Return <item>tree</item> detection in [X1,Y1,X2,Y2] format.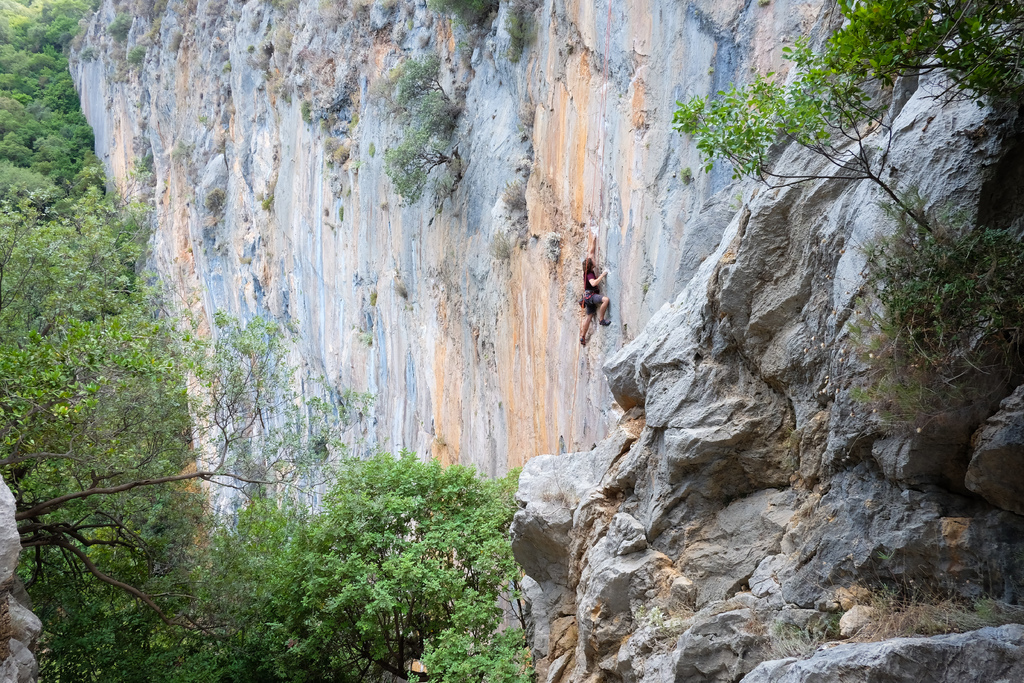
[118,452,540,682].
